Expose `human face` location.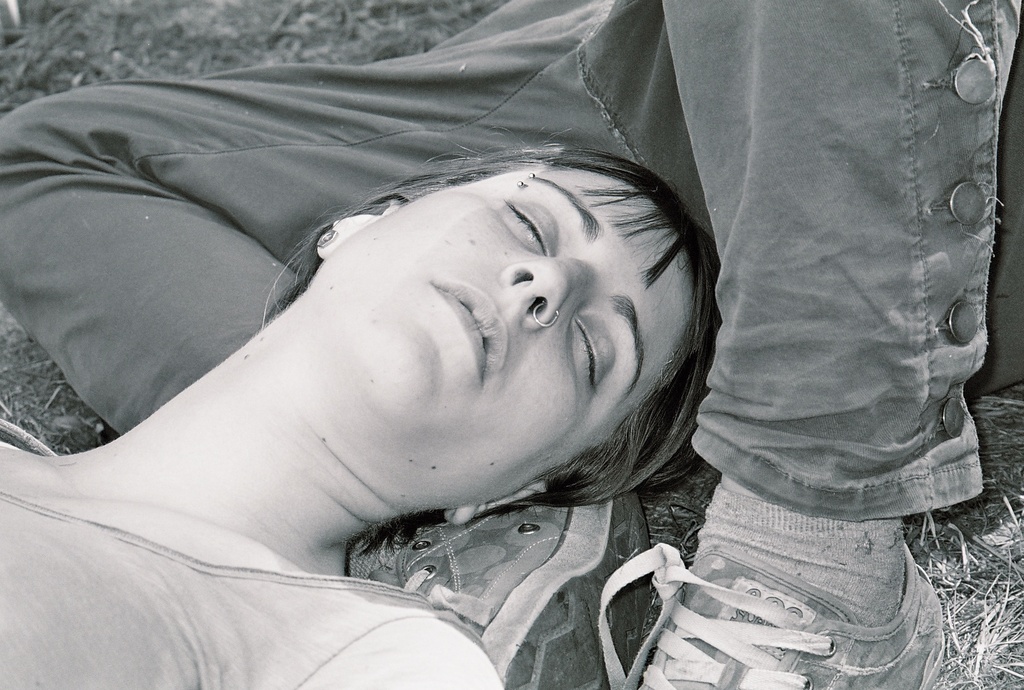
Exposed at 346/151/700/507.
